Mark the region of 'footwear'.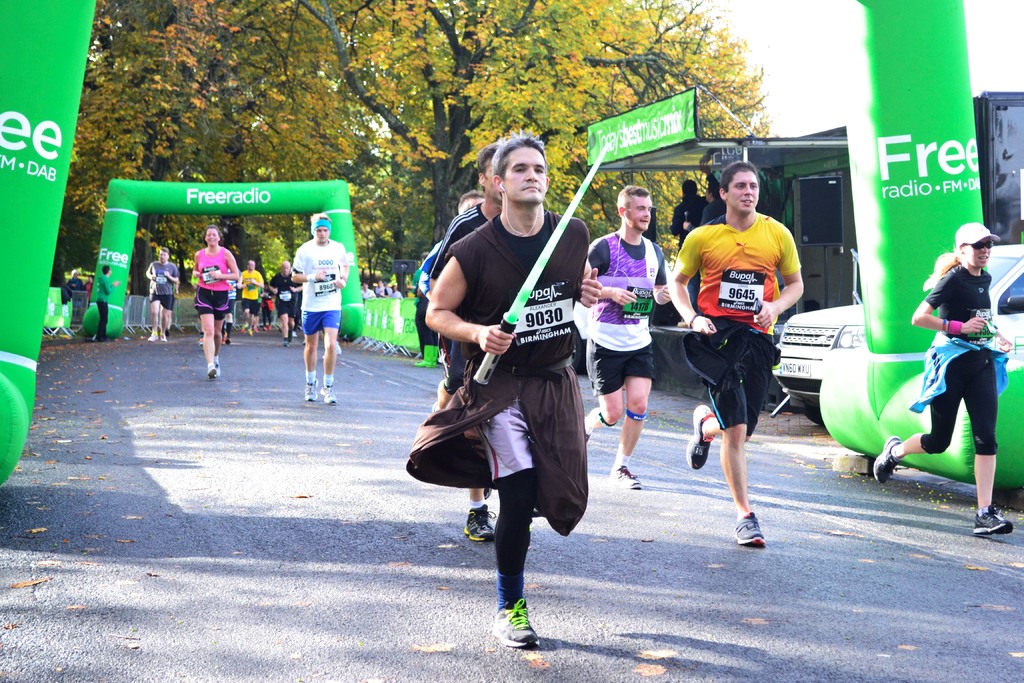
Region: [612,468,639,489].
